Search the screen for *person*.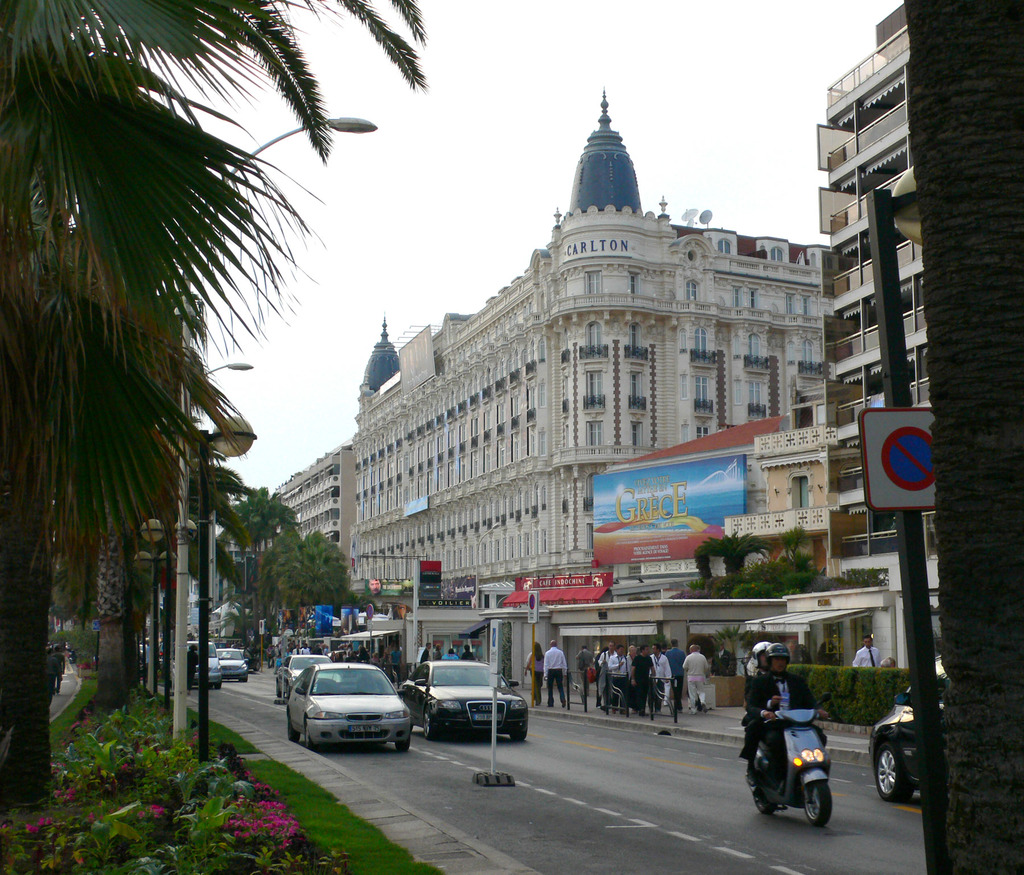
Found at [669,639,684,695].
